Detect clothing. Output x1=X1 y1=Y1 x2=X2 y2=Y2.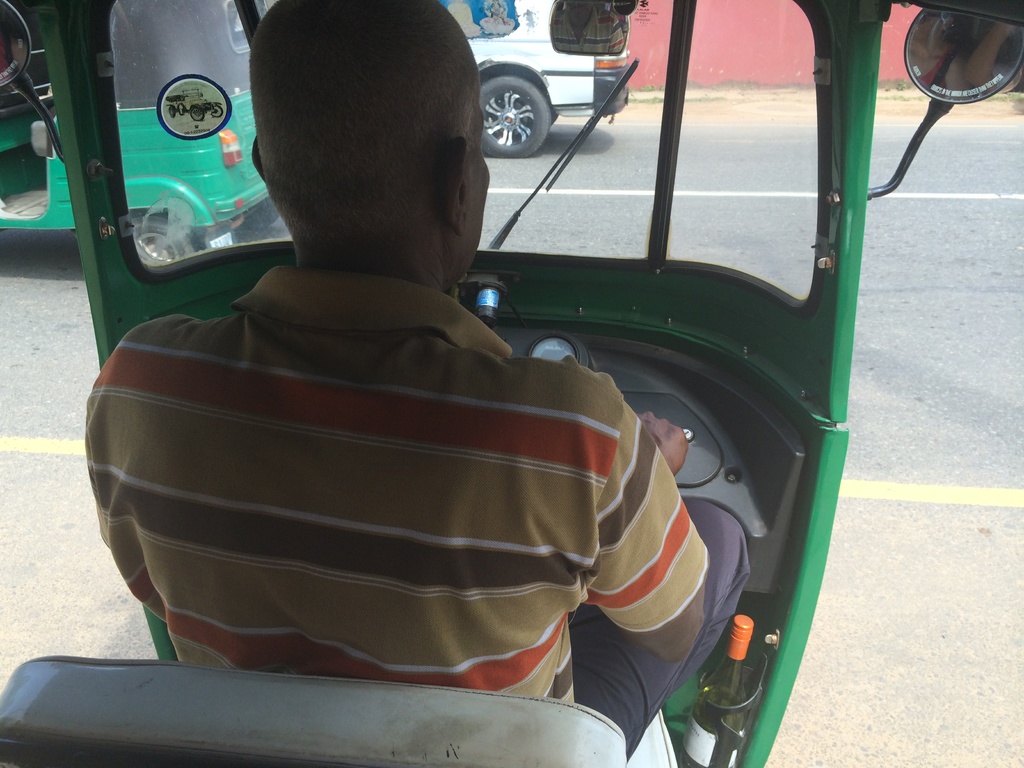
x1=120 y1=206 x2=647 y2=726.
